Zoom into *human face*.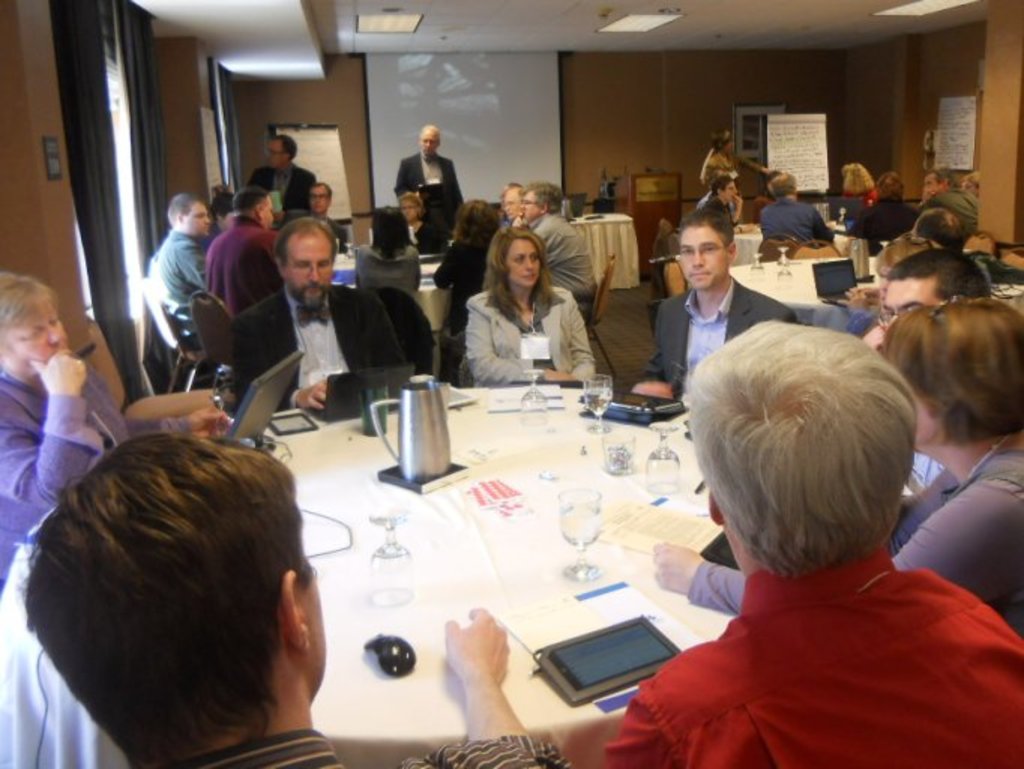
Zoom target: bbox=(501, 192, 515, 222).
